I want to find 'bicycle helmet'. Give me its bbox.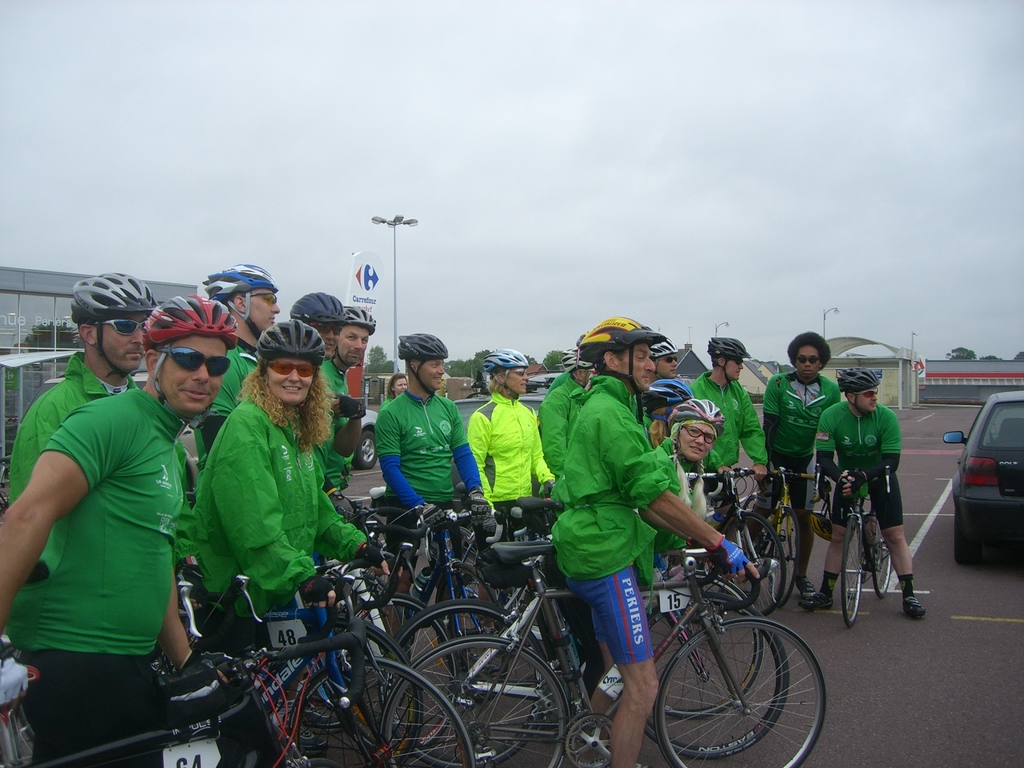
<box>808,500,833,543</box>.
